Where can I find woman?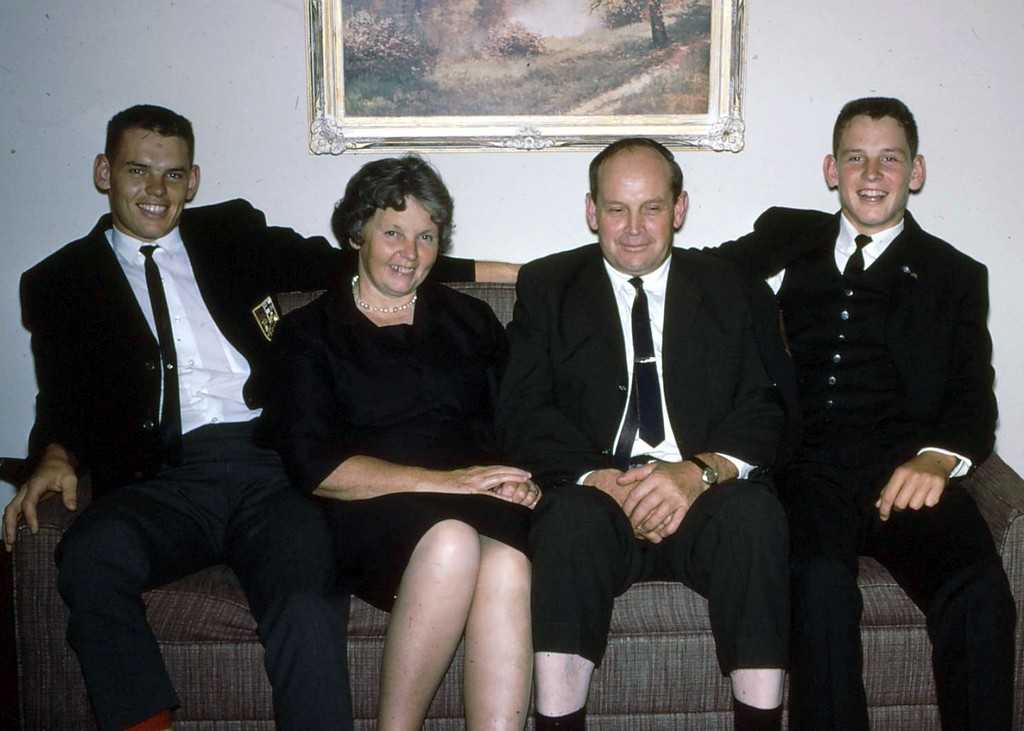
You can find it at BBox(261, 154, 543, 730).
